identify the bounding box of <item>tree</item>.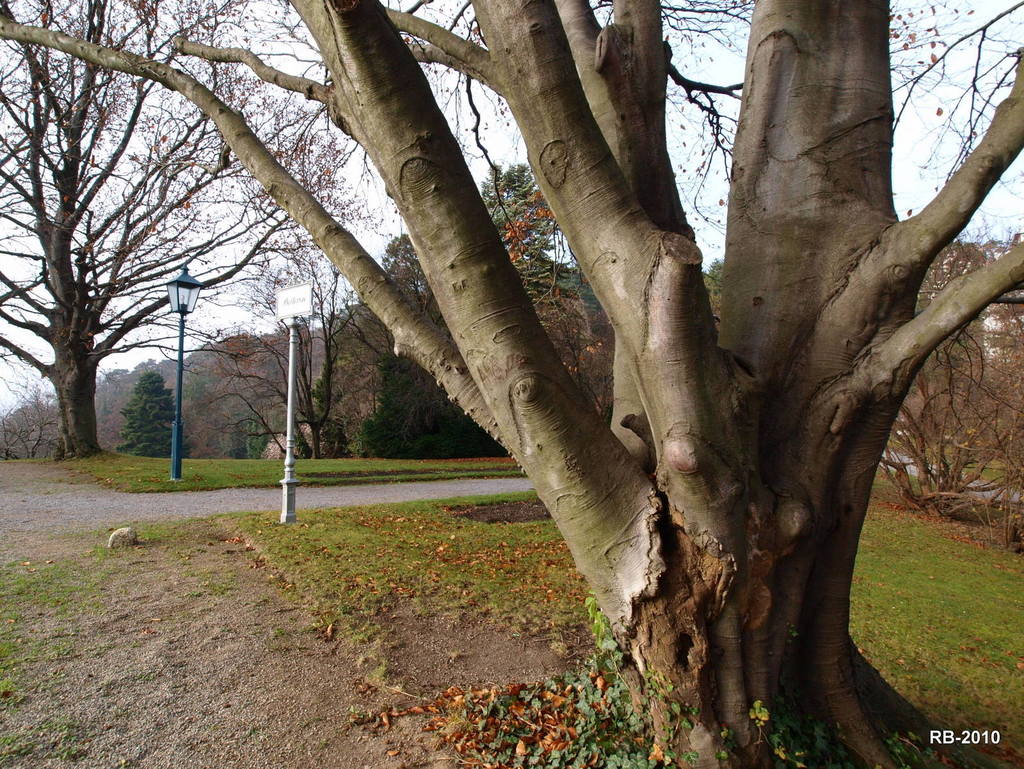
<box>19,17,352,520</box>.
